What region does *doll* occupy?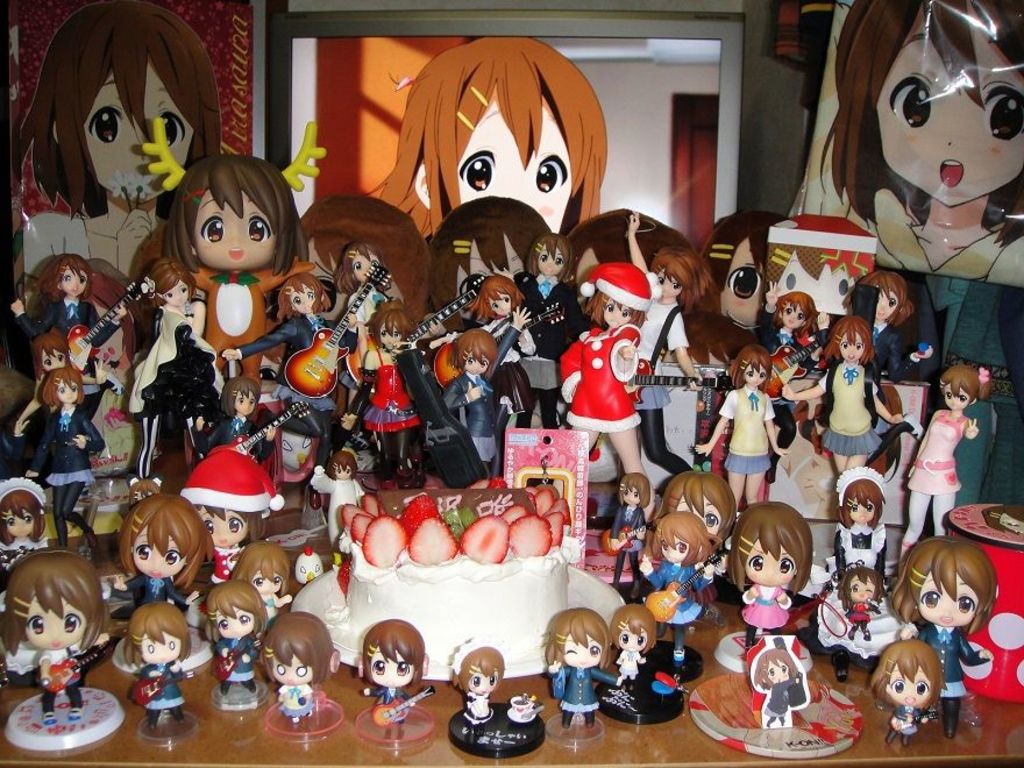
(left=2, top=553, right=109, bottom=726).
